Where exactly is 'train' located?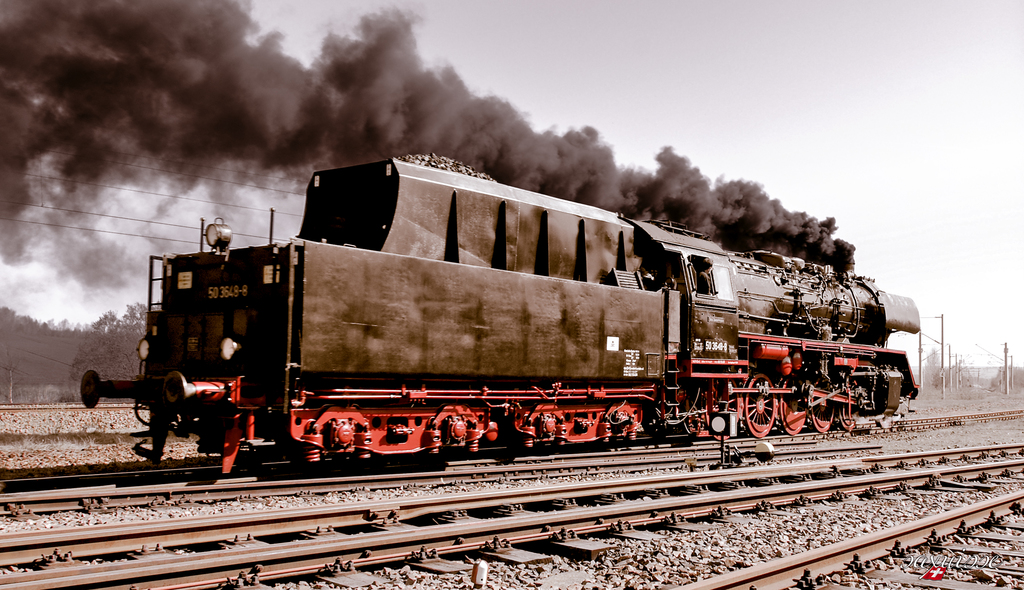
Its bounding box is 70 152 927 470.
